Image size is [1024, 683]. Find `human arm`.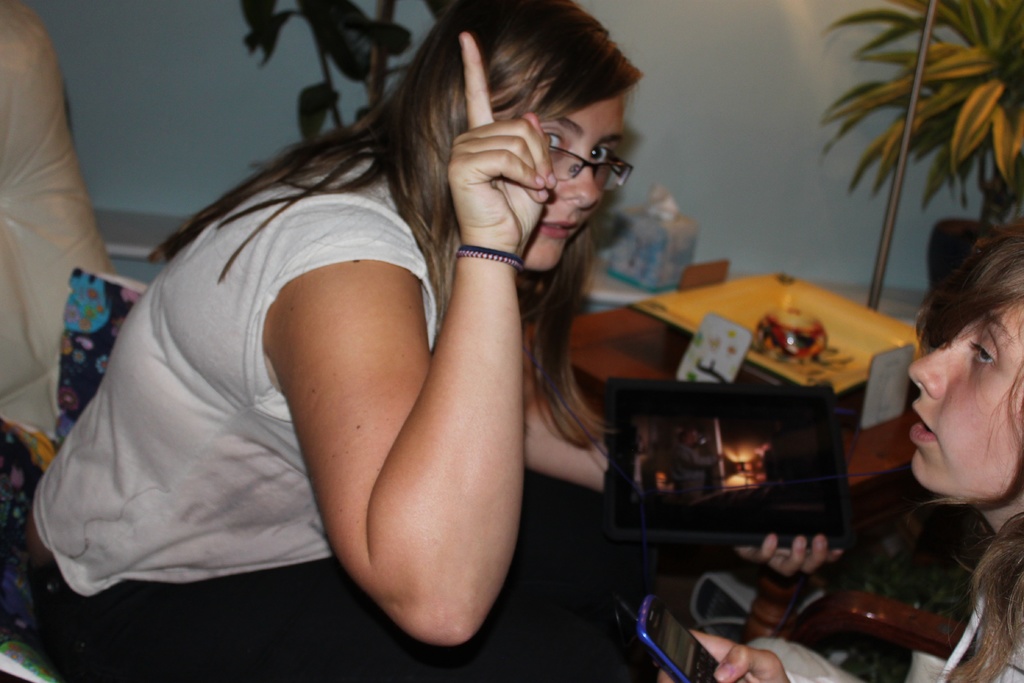
box=[525, 367, 854, 577].
